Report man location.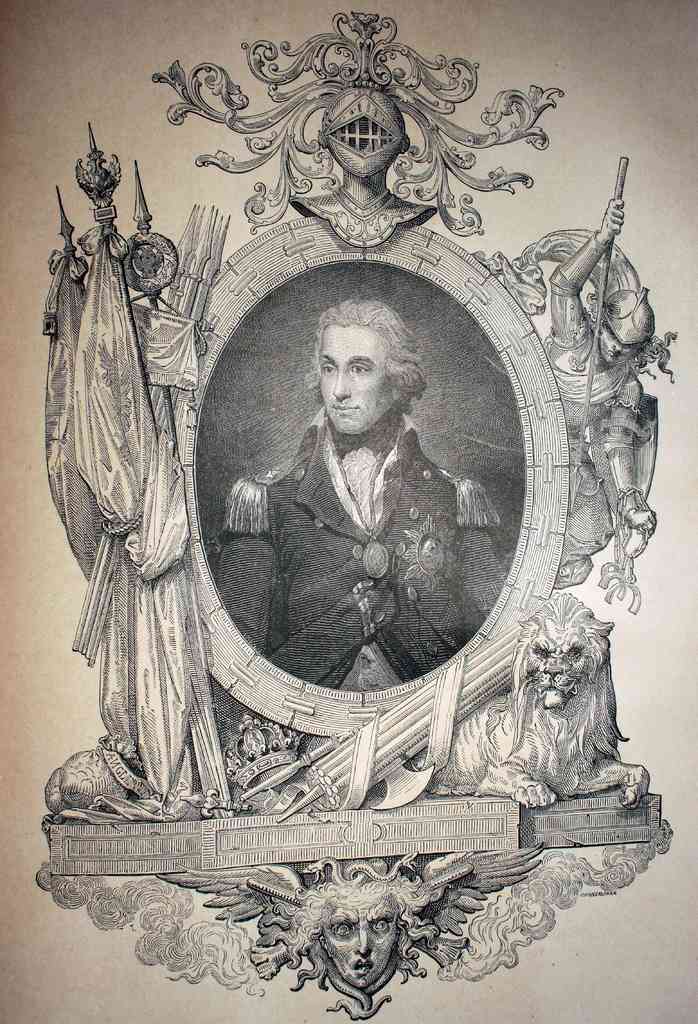
Report: bbox(219, 264, 494, 710).
